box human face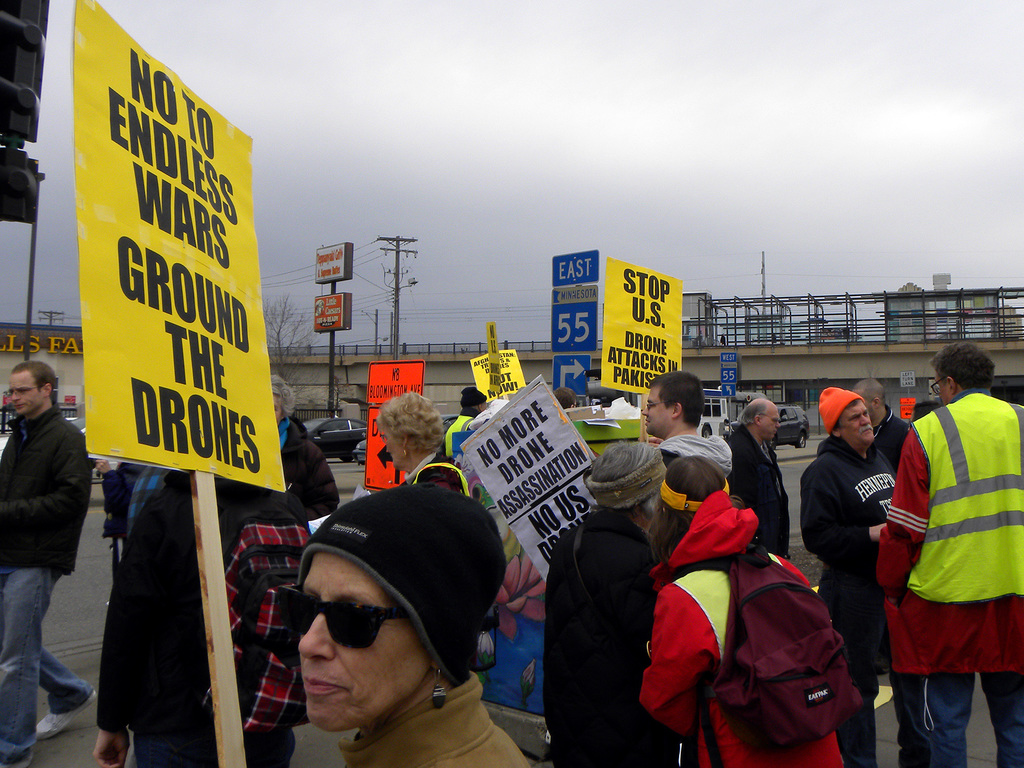
[839, 404, 872, 445]
